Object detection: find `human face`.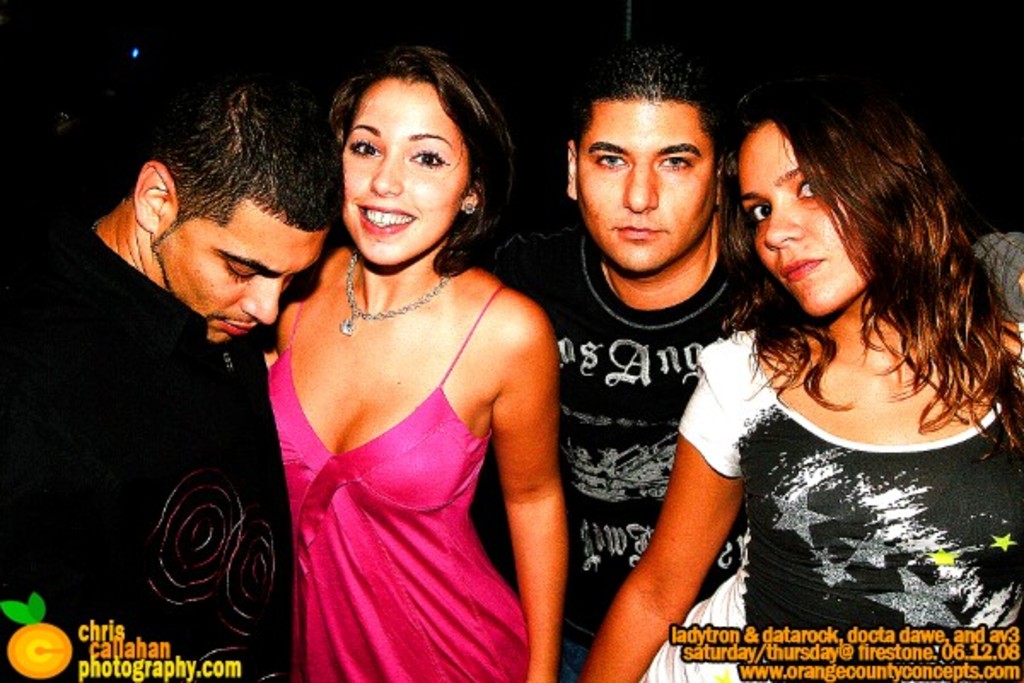
bbox=[152, 198, 331, 352].
